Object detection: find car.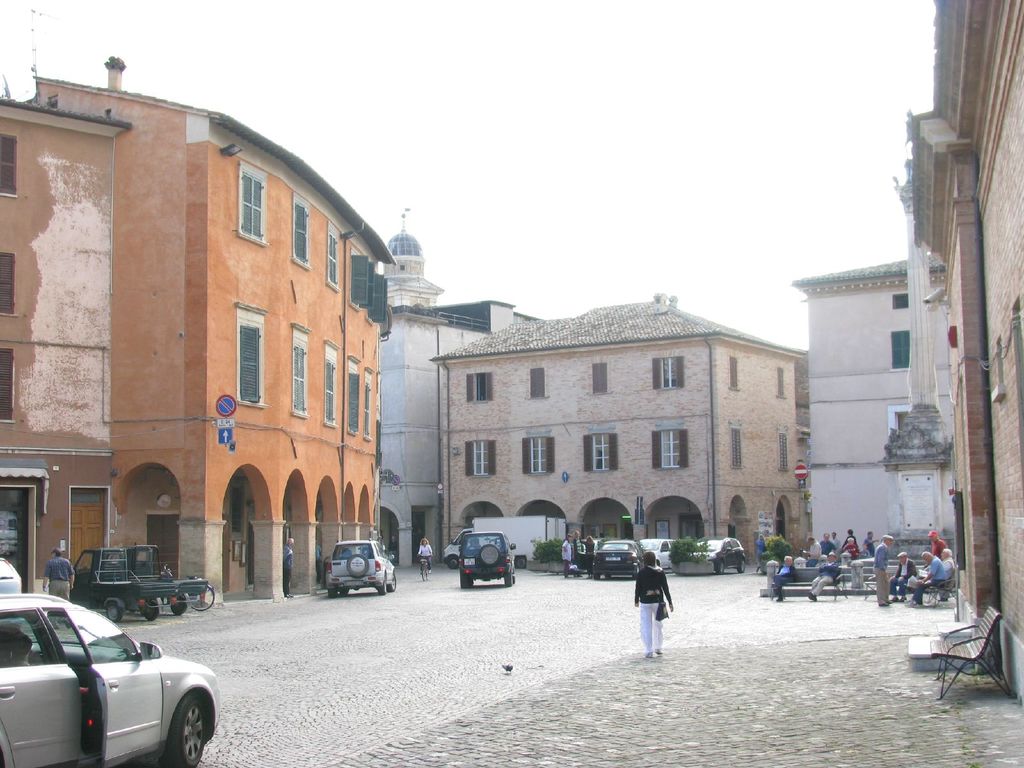
{"x1": 456, "y1": 527, "x2": 520, "y2": 588}.
